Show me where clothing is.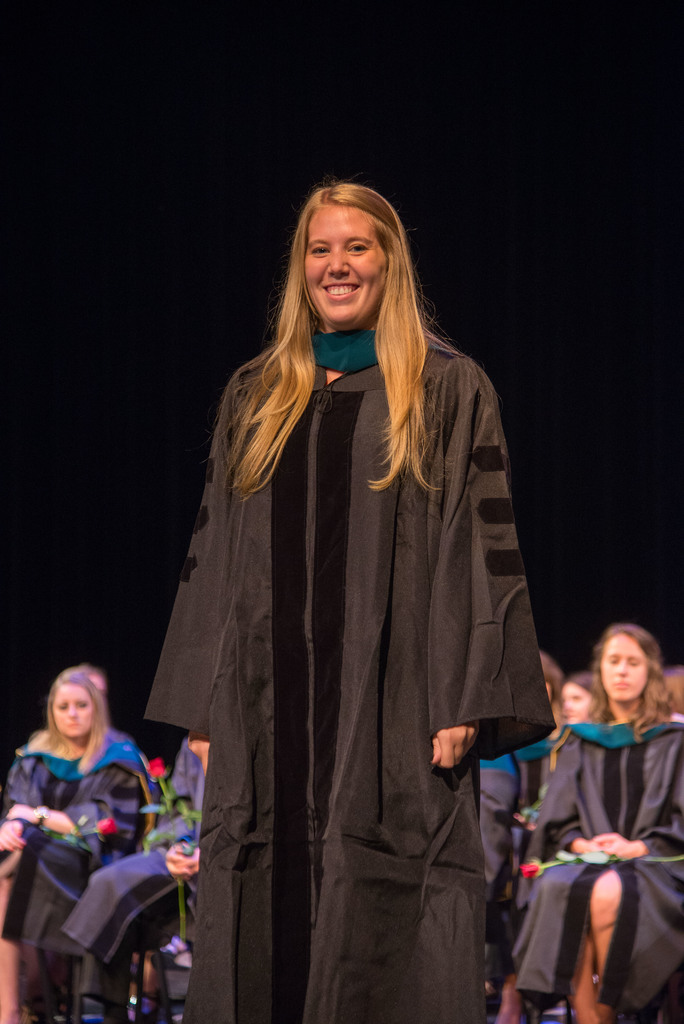
clothing is at box=[0, 724, 150, 957].
